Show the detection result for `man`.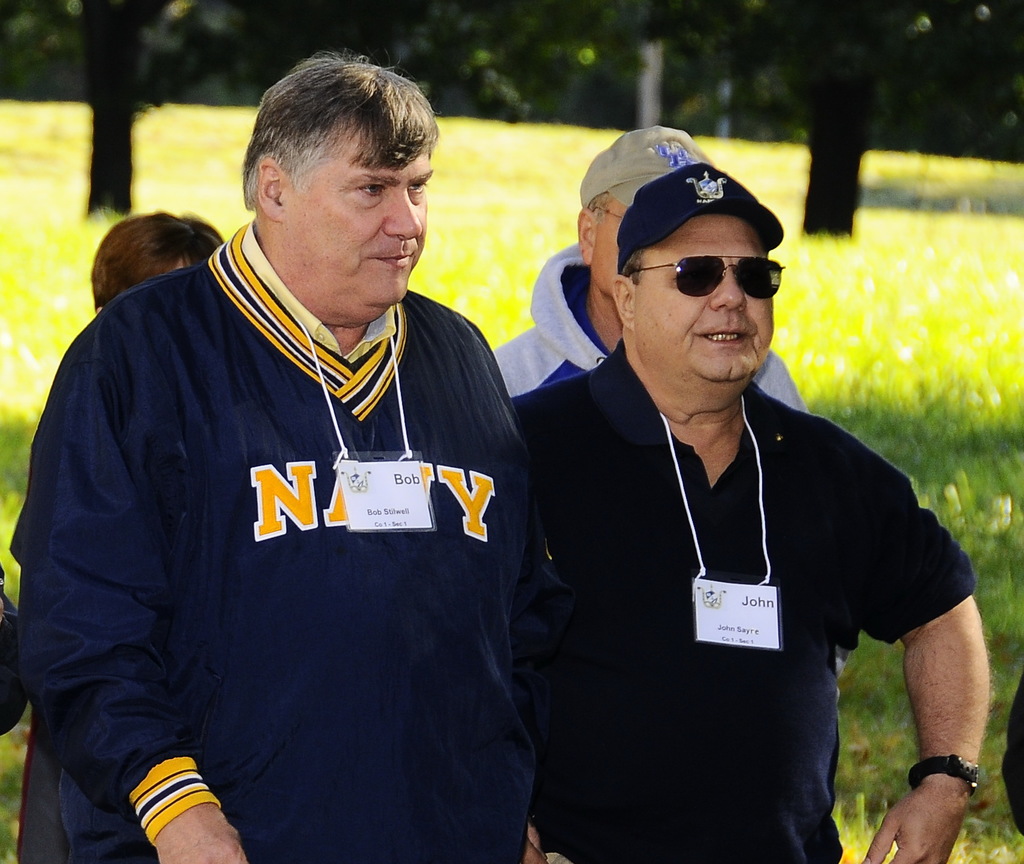
region(7, 44, 536, 863).
